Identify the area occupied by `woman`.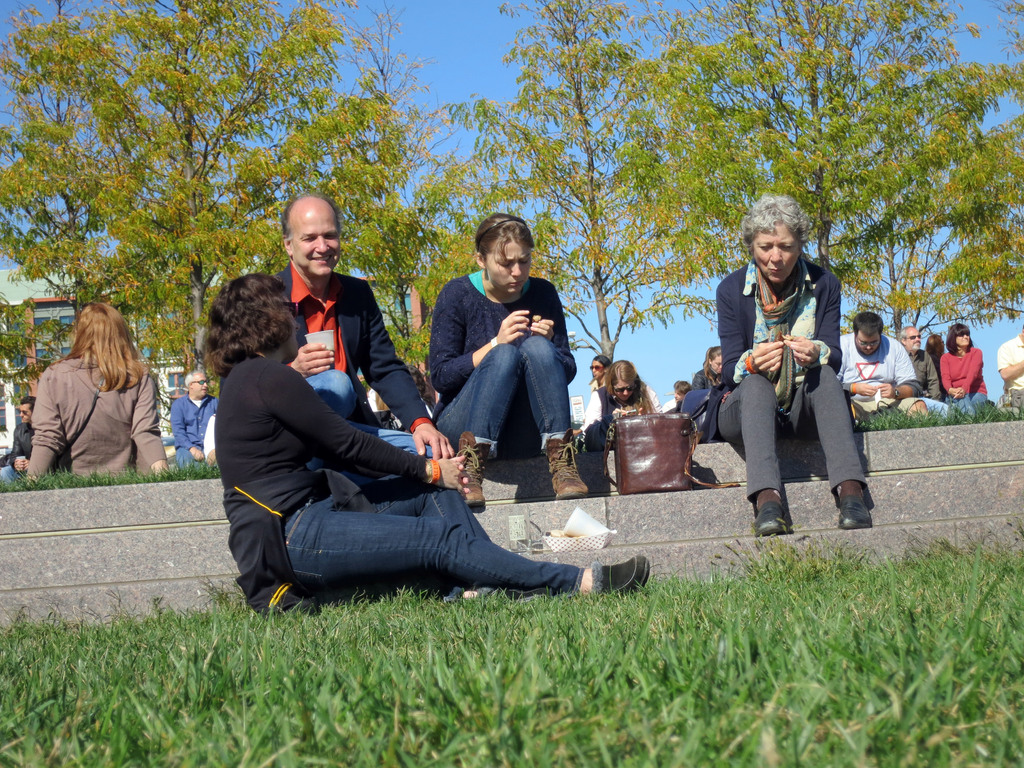
Area: box(433, 214, 603, 516).
